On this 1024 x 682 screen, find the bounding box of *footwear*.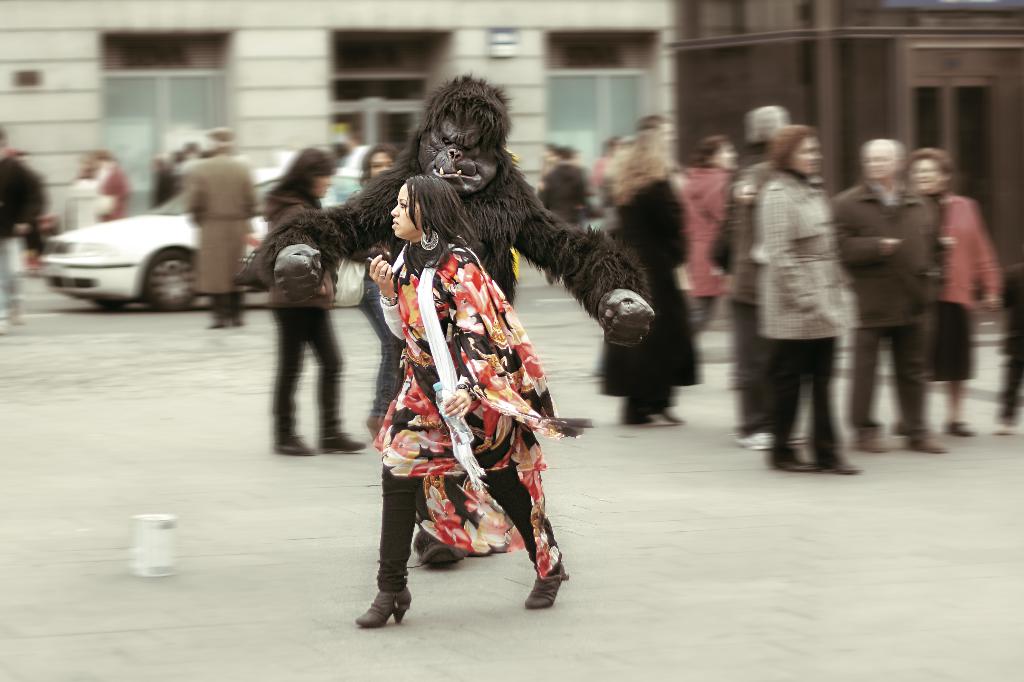
Bounding box: rect(207, 319, 227, 329).
